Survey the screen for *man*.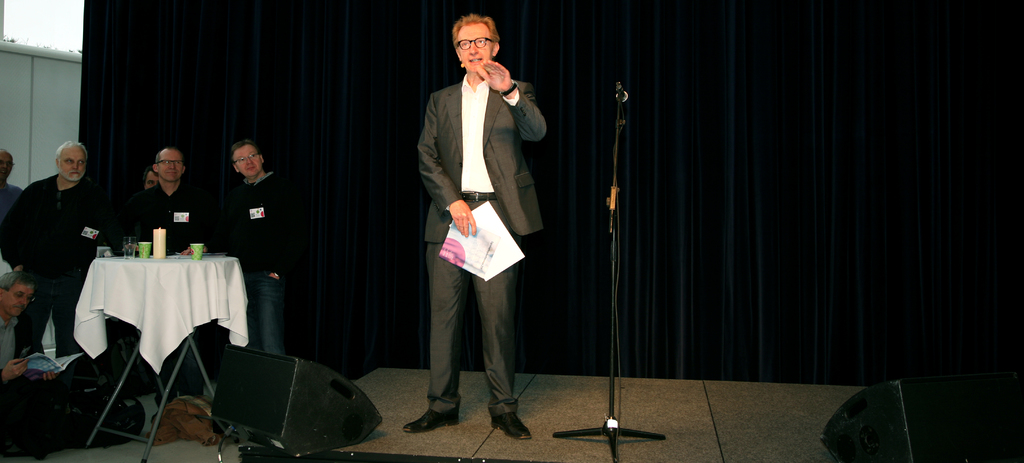
Survey found: bbox=(0, 147, 117, 350).
